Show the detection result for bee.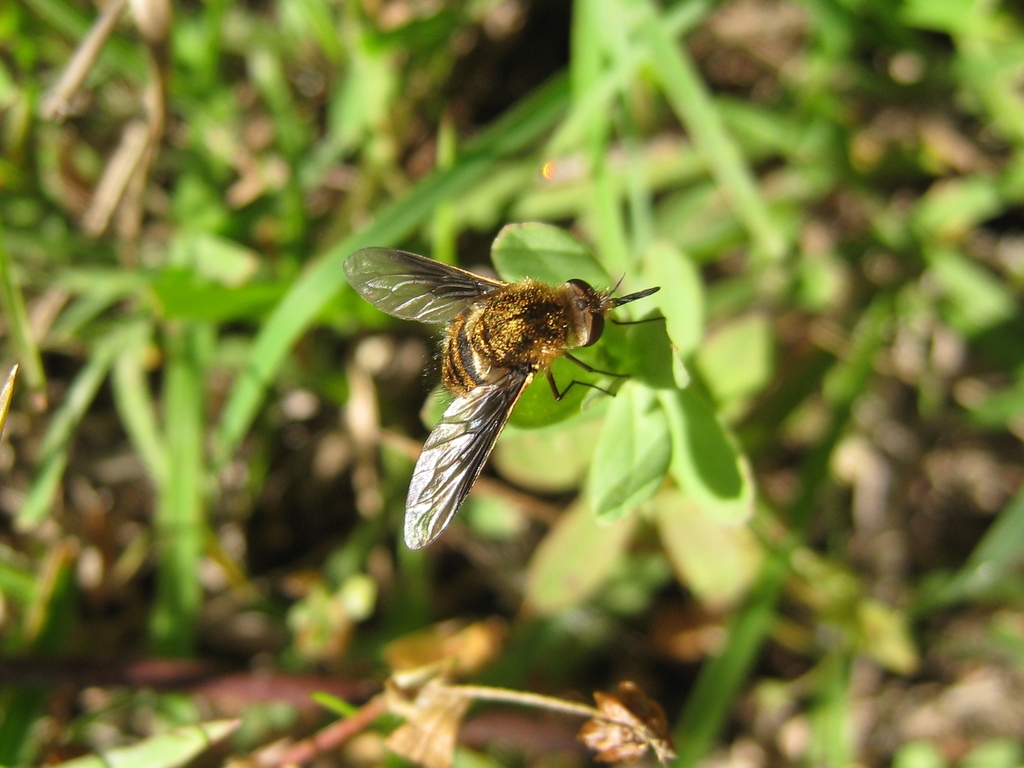
rect(341, 246, 642, 541).
